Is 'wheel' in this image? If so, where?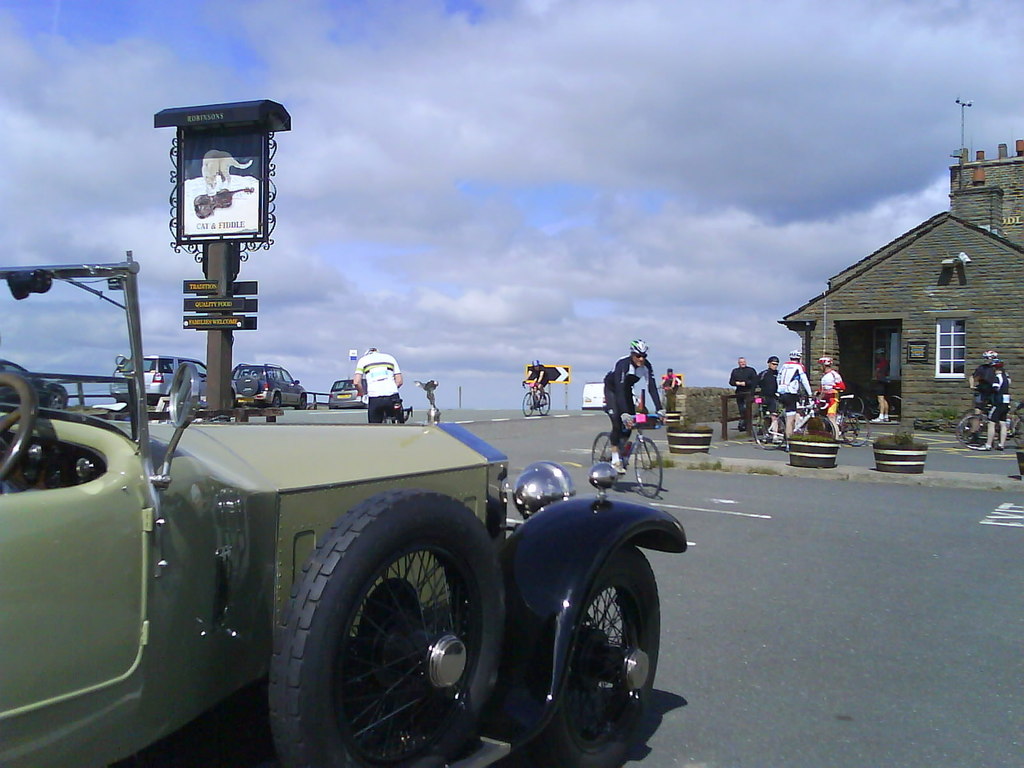
Yes, at bbox=[298, 397, 306, 408].
